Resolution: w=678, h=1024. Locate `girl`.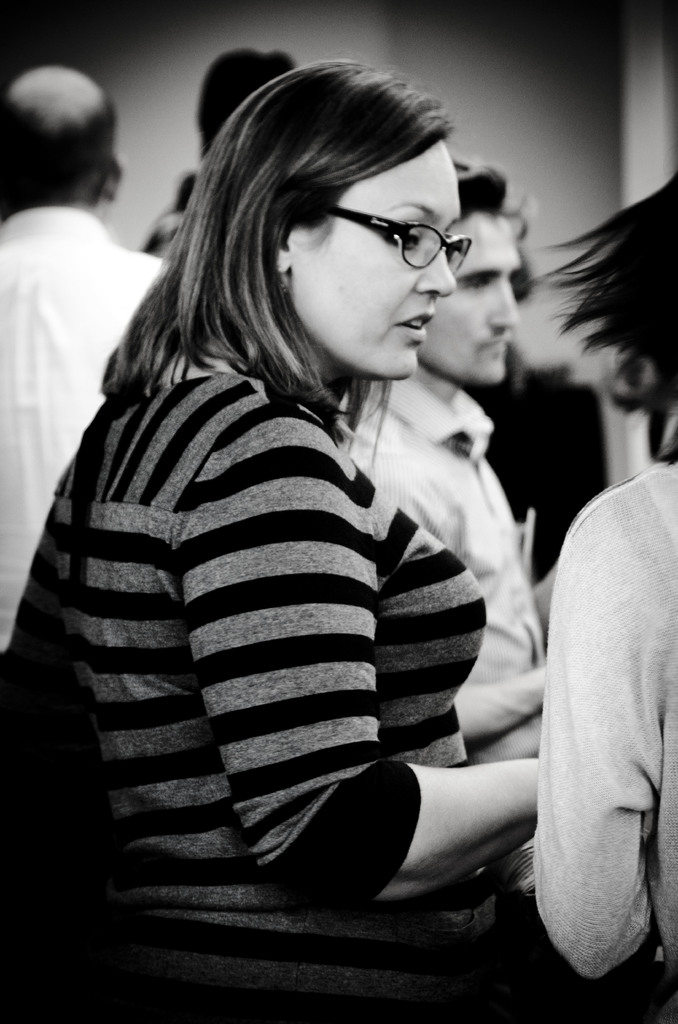
(0,62,537,1023).
